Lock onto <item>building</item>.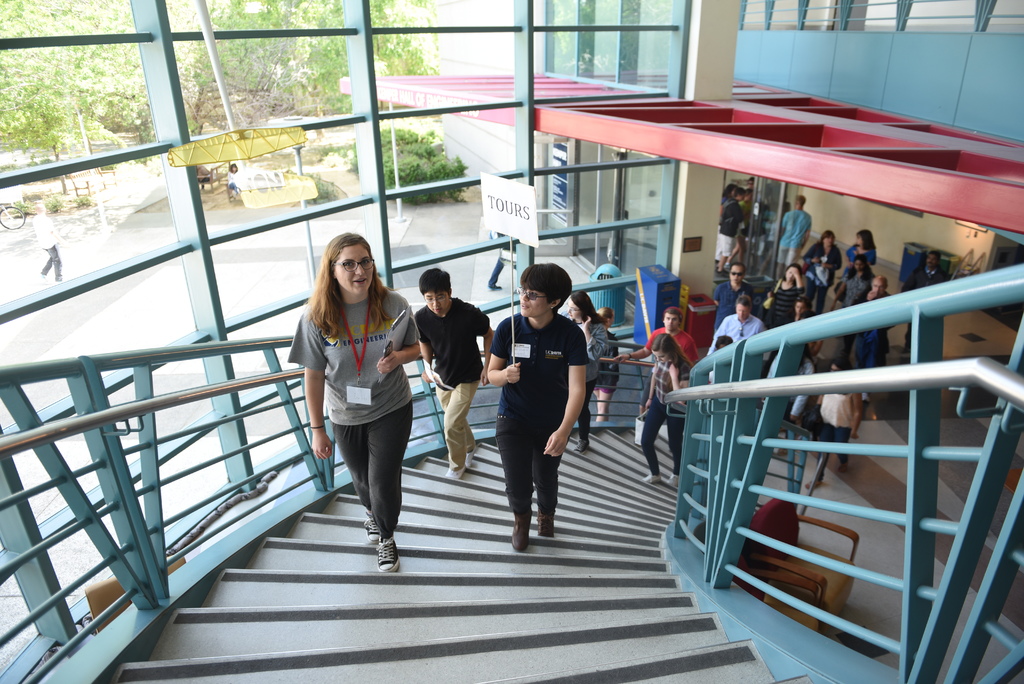
Locked: left=0, top=0, right=1022, bottom=683.
